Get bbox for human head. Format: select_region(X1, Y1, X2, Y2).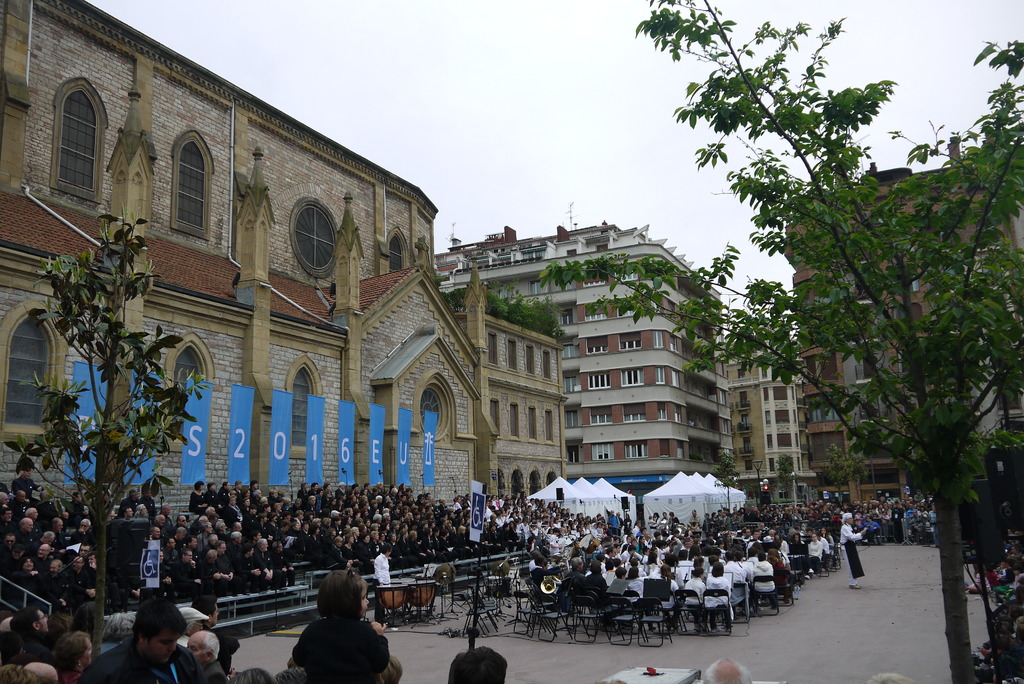
select_region(229, 496, 237, 505).
